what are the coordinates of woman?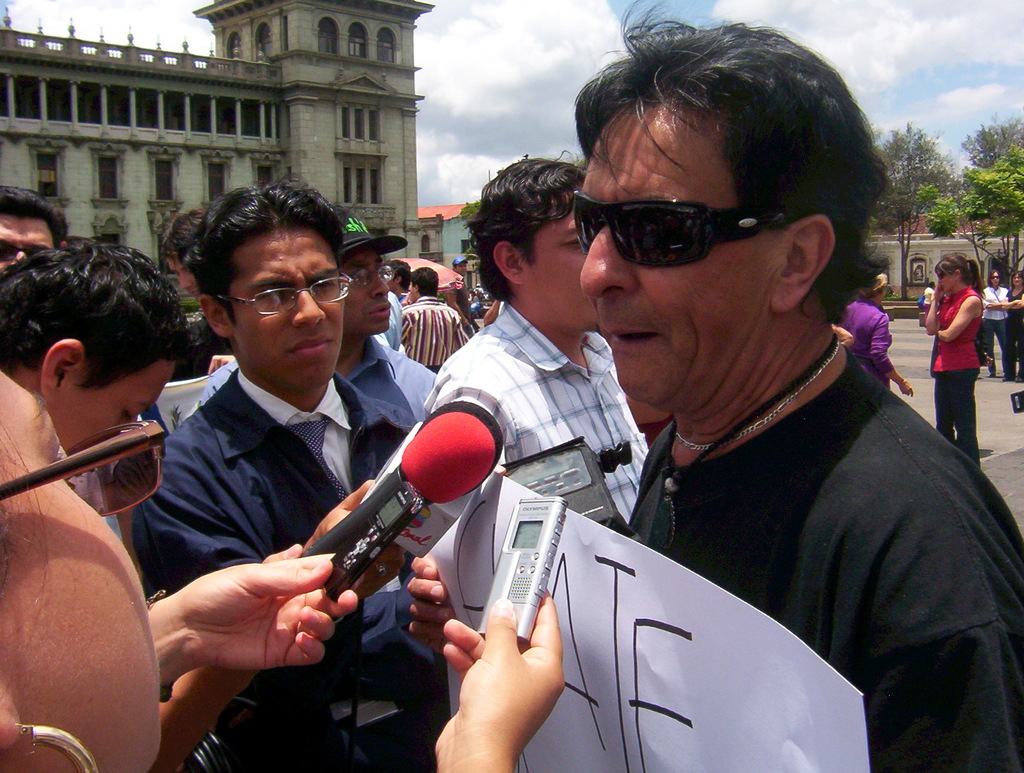
(x1=0, y1=364, x2=566, y2=772).
